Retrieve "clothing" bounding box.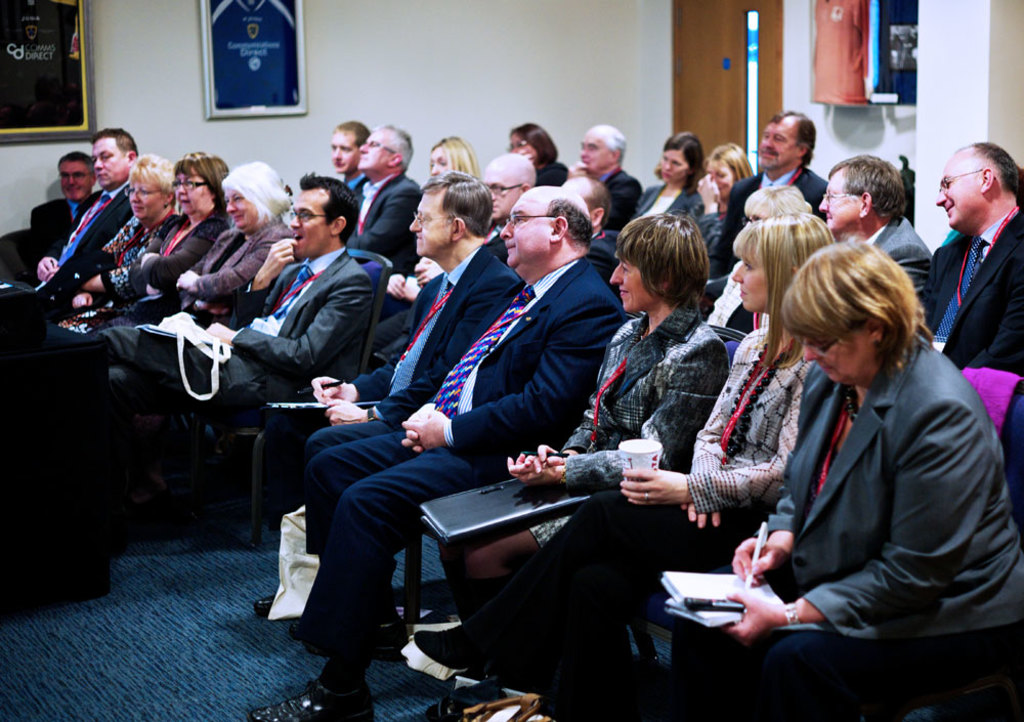
Bounding box: 345,172,424,279.
